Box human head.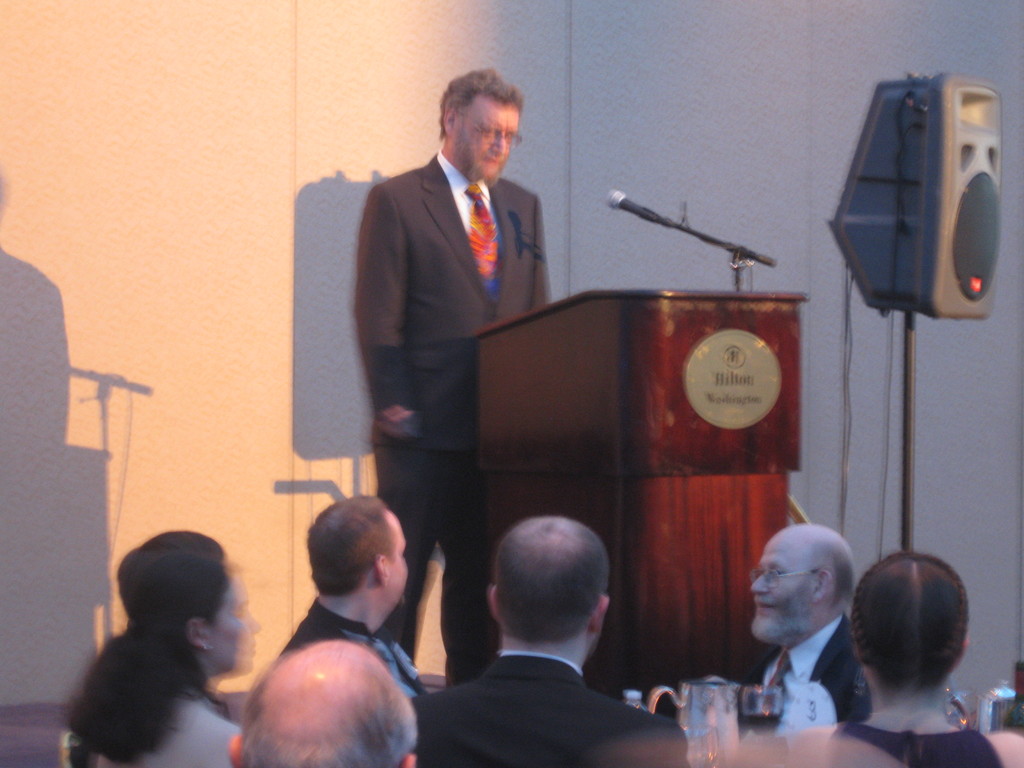
crop(489, 513, 611, 662).
